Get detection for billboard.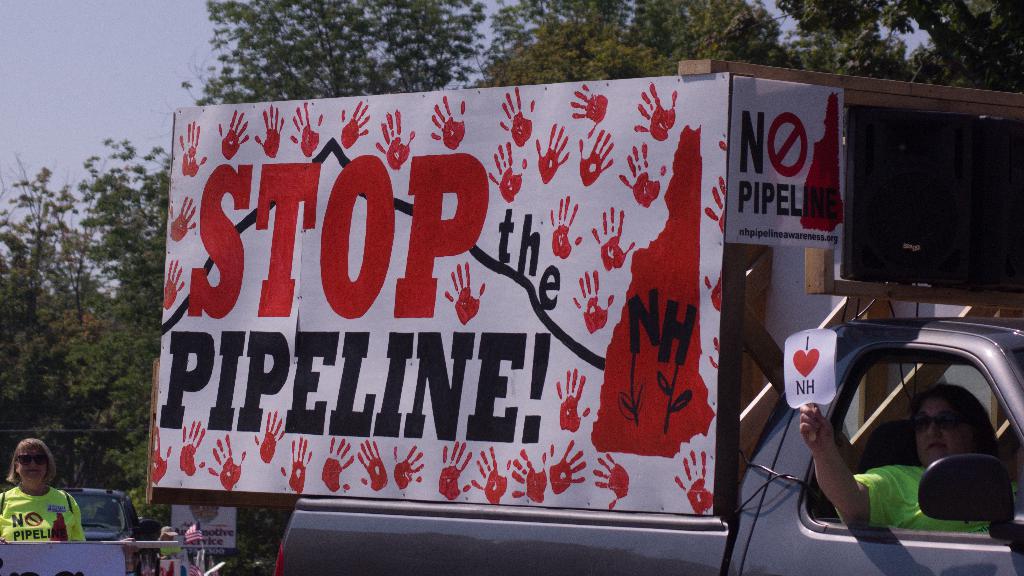
Detection: x1=730, y1=72, x2=844, y2=249.
